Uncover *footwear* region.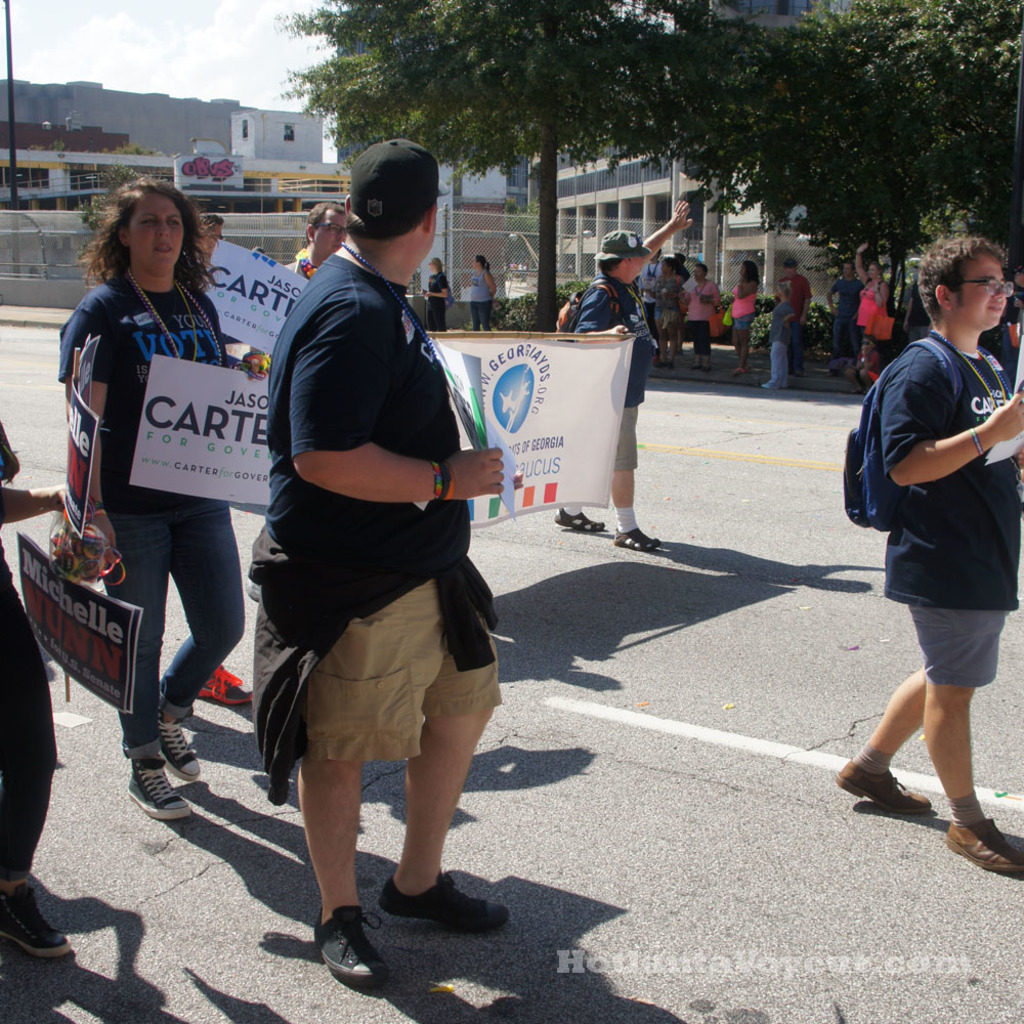
Uncovered: <region>161, 709, 200, 779</region>.
